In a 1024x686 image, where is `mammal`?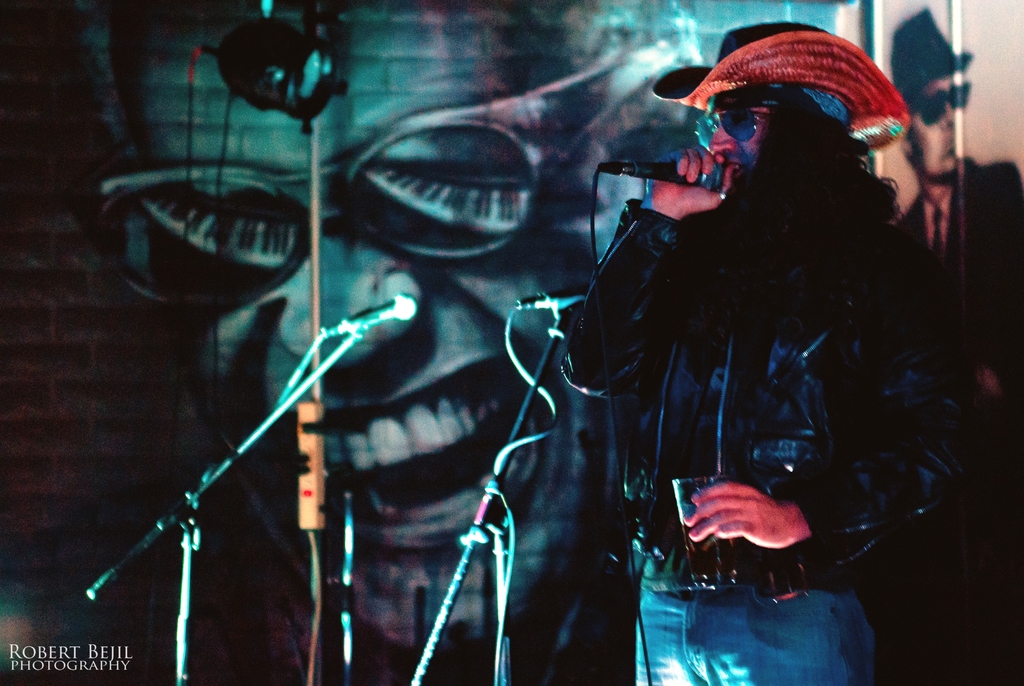
895 8 1023 435.
